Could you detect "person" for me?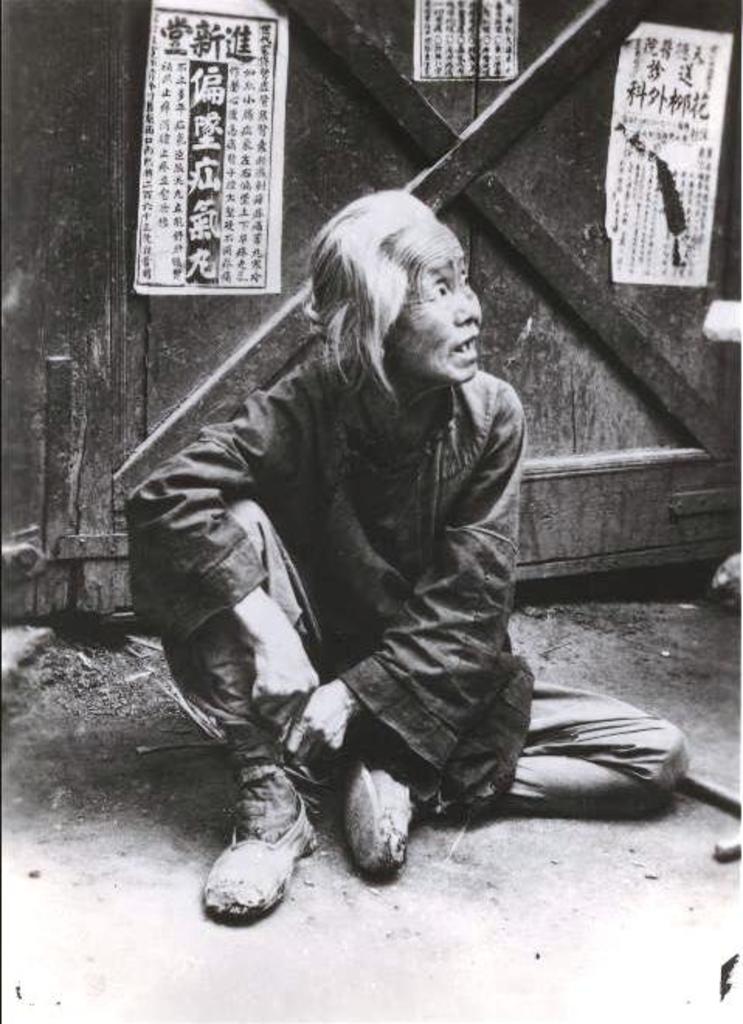
Detection result: [144,183,593,905].
